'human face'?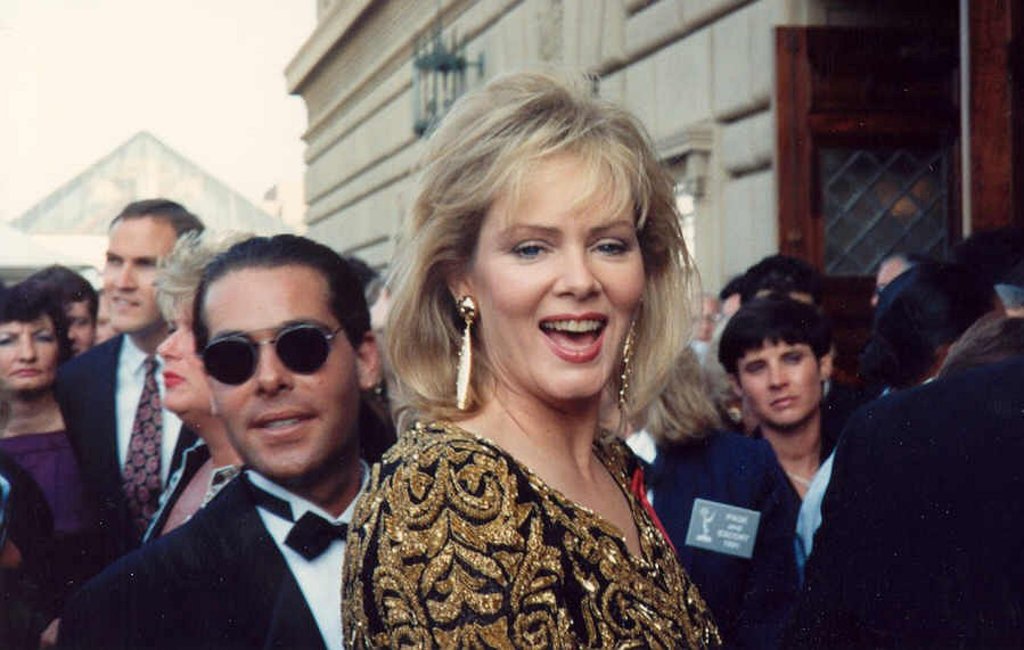
{"x1": 746, "y1": 336, "x2": 822, "y2": 428}
